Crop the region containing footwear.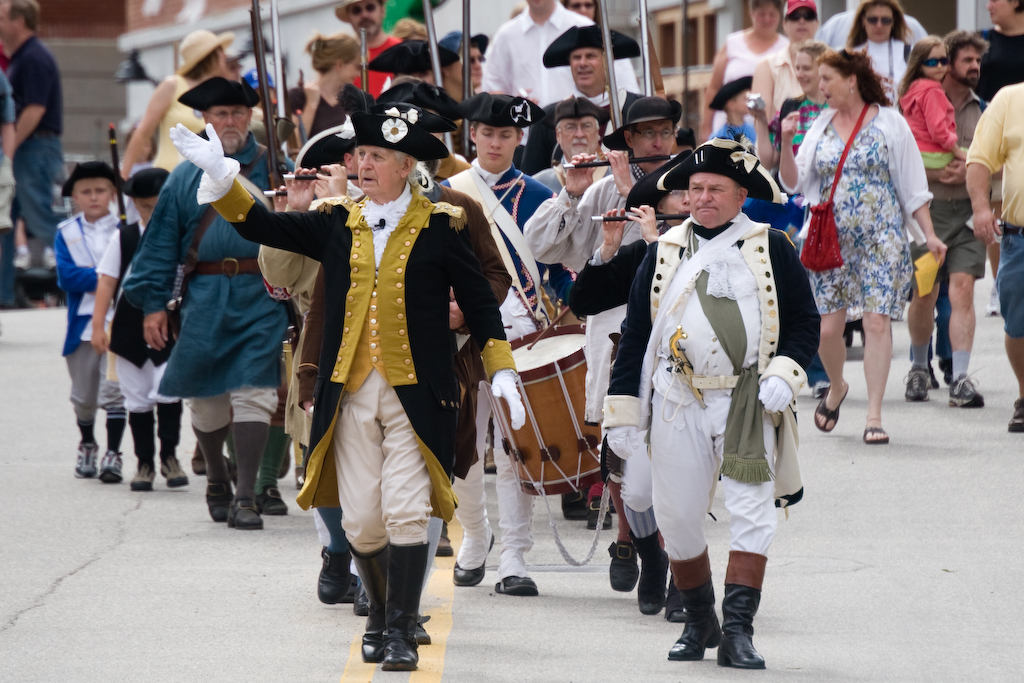
Crop region: region(664, 600, 727, 664).
